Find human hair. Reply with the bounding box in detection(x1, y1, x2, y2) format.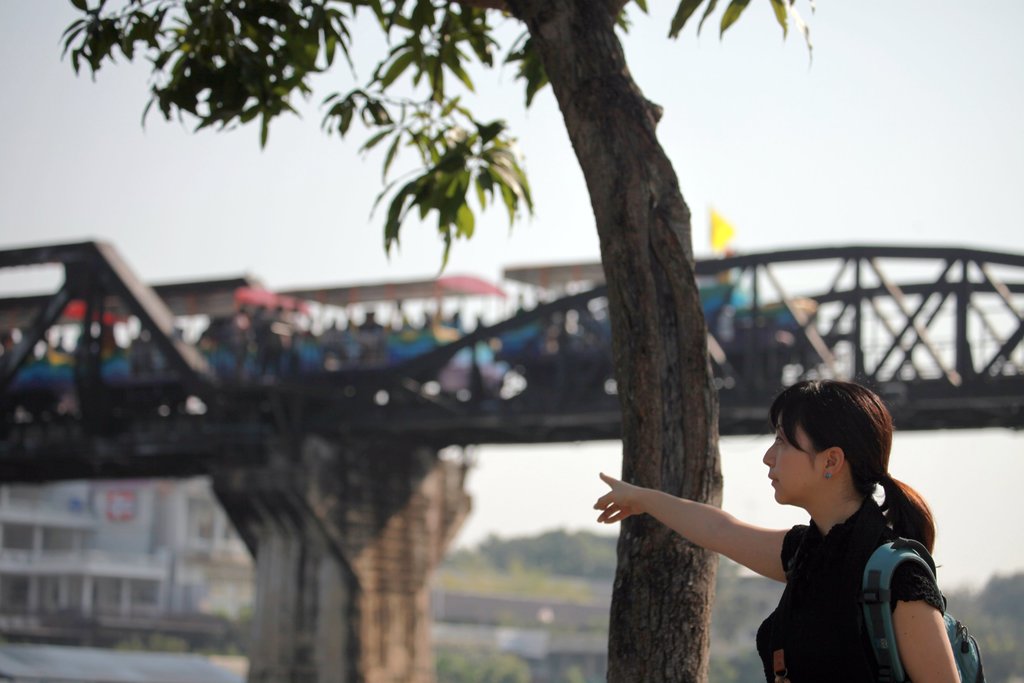
detection(772, 396, 906, 542).
